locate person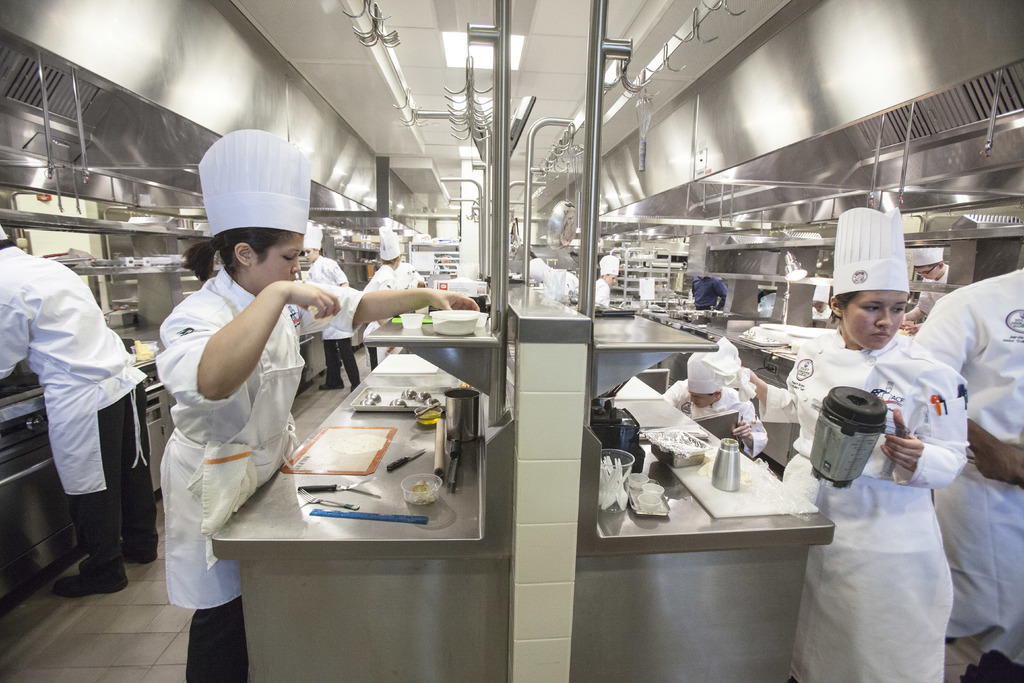
[742,208,972,682]
